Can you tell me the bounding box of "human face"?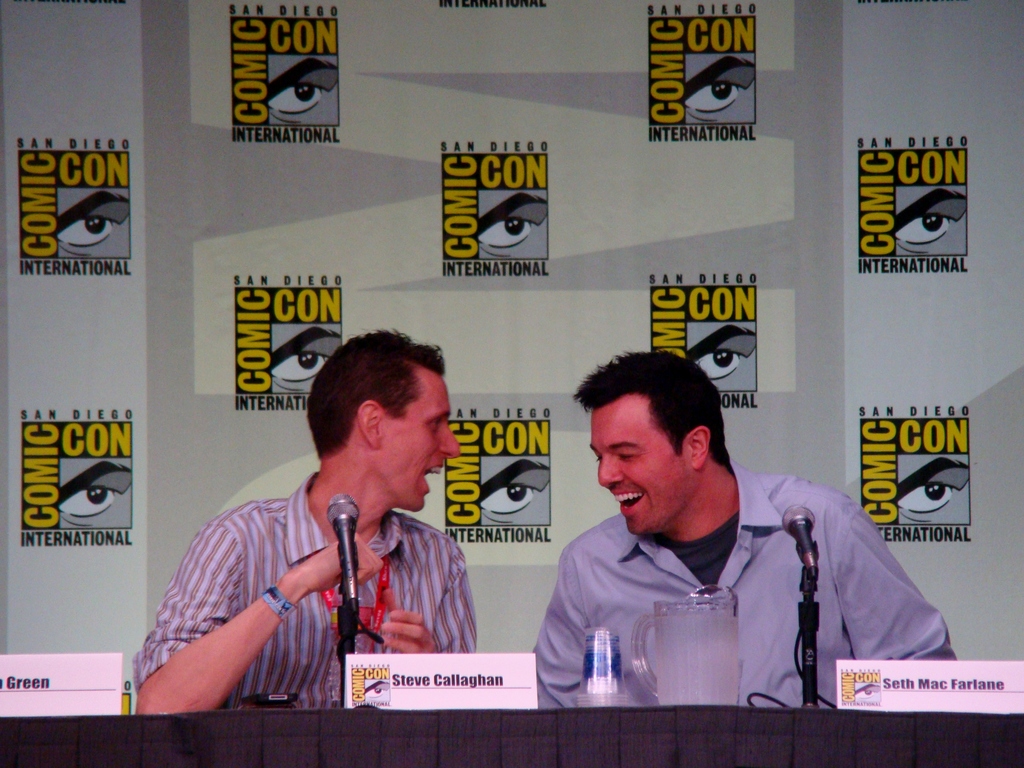
left=897, top=184, right=963, bottom=252.
